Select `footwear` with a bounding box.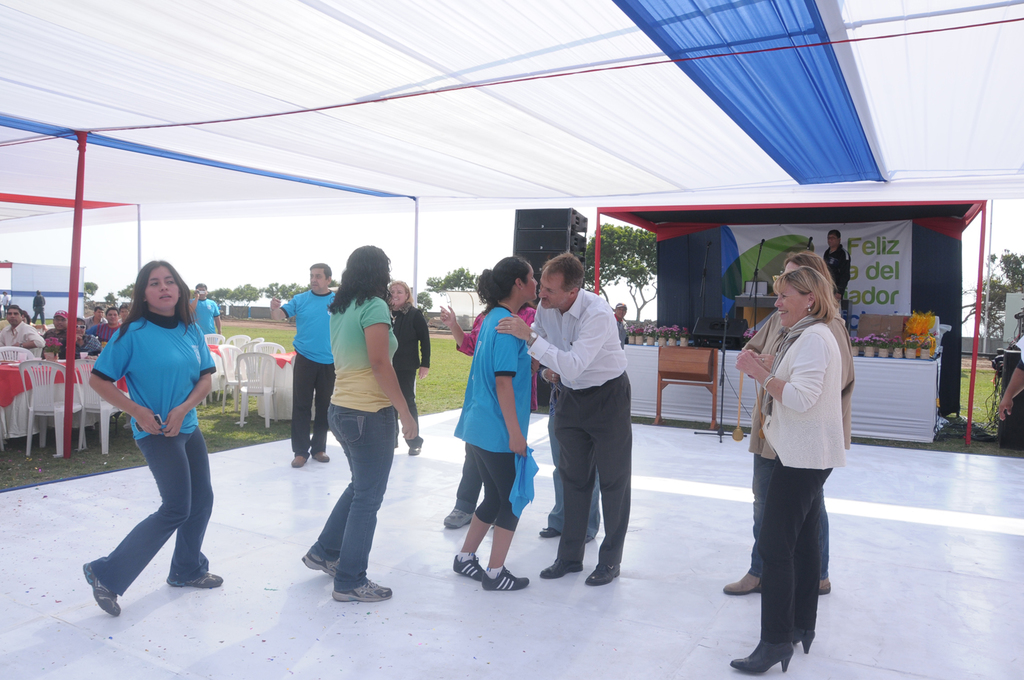
left=166, top=570, right=221, bottom=590.
